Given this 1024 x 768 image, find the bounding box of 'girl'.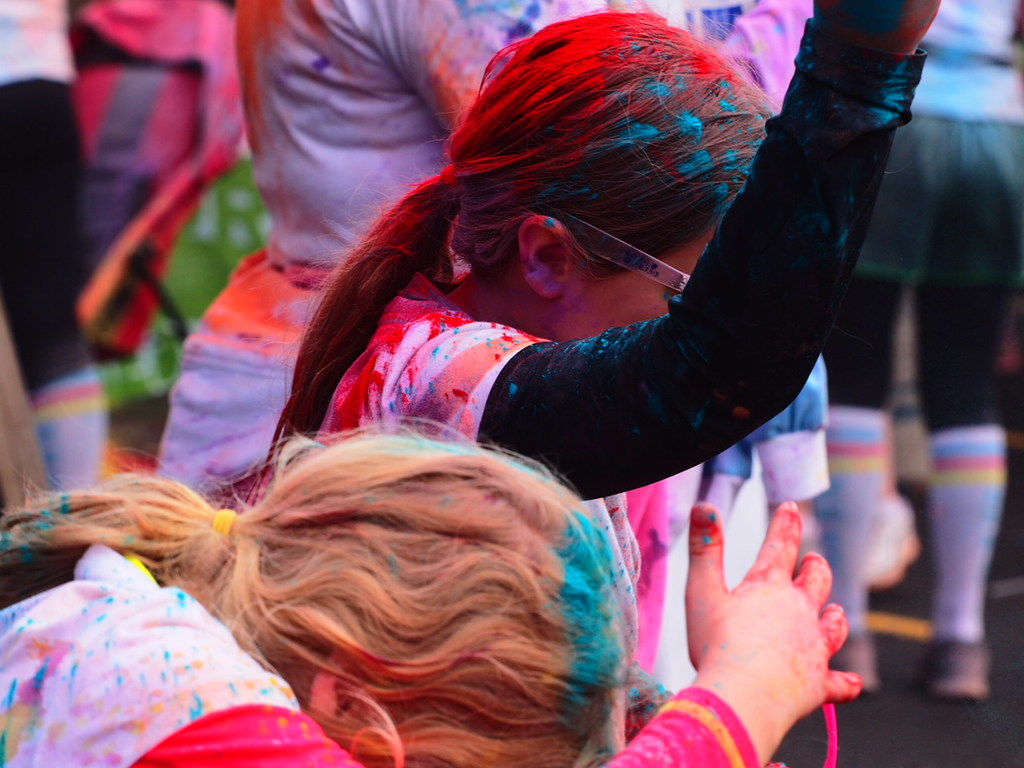
<box>0,414,866,767</box>.
